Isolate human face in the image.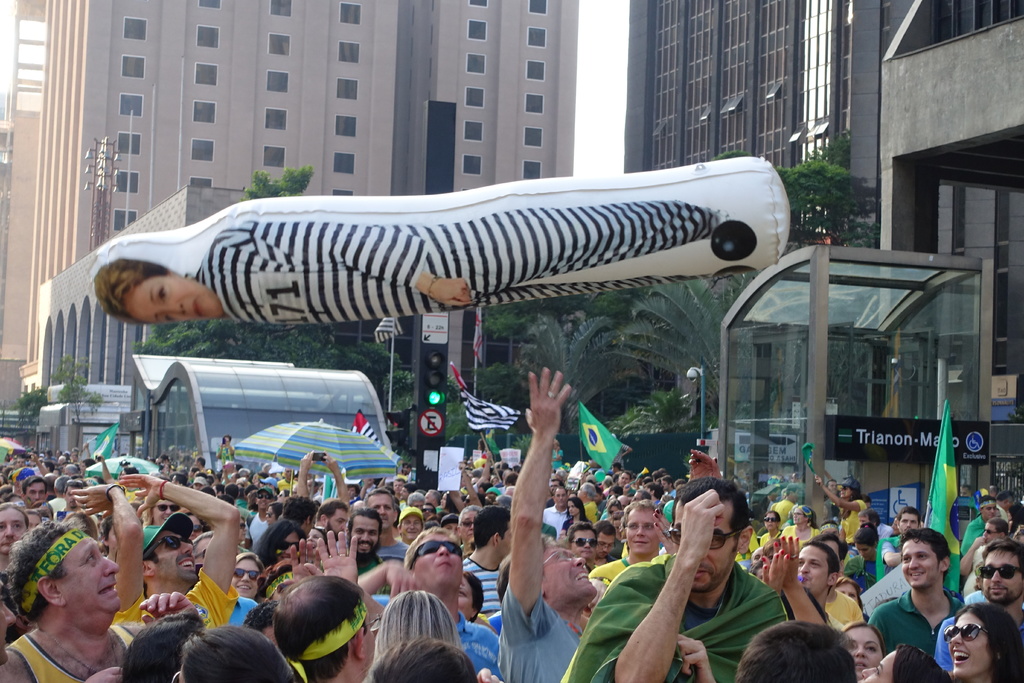
Isolated region: rect(842, 624, 881, 678).
